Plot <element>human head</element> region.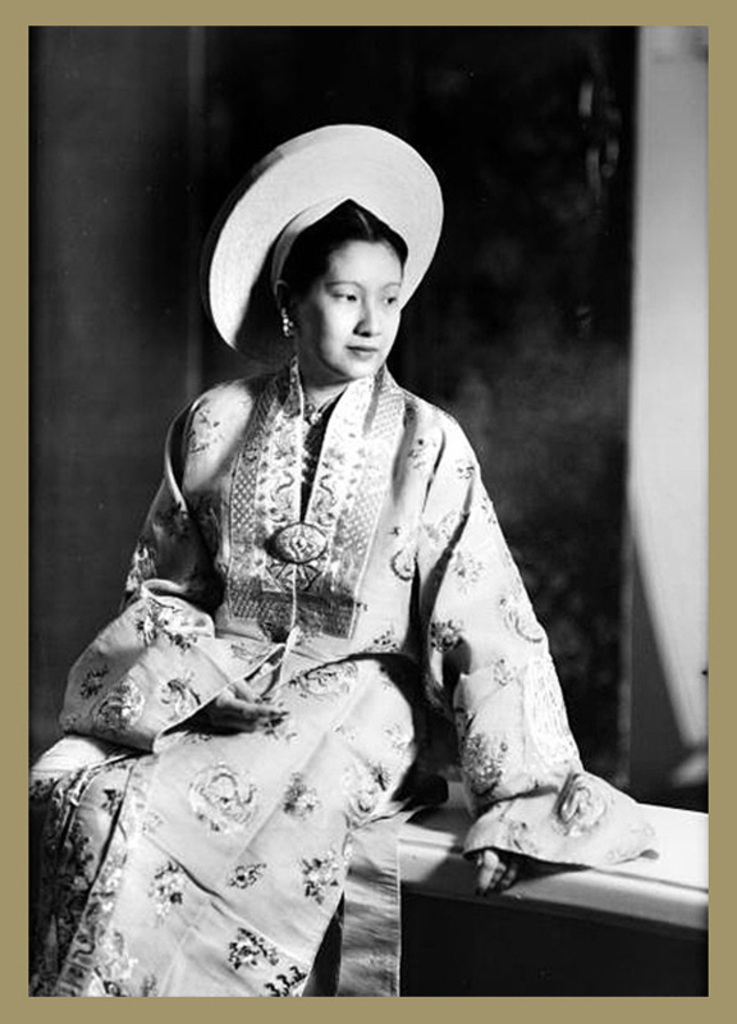
Plotted at locate(243, 193, 424, 374).
